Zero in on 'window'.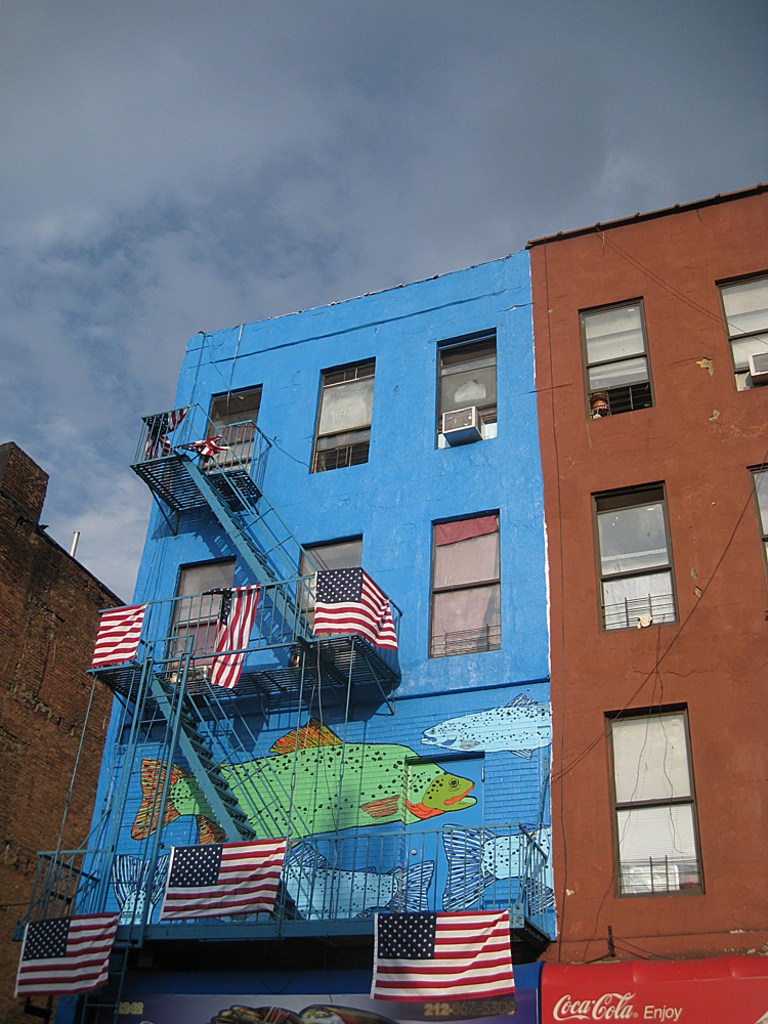
Zeroed in: x1=435, y1=325, x2=499, y2=449.
